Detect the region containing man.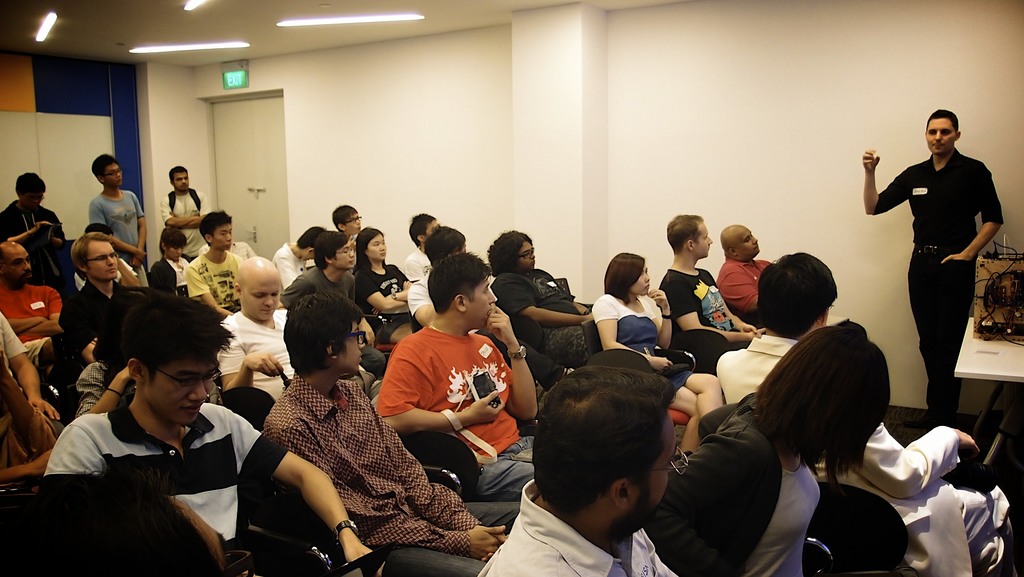
[x1=159, y1=216, x2=195, y2=291].
